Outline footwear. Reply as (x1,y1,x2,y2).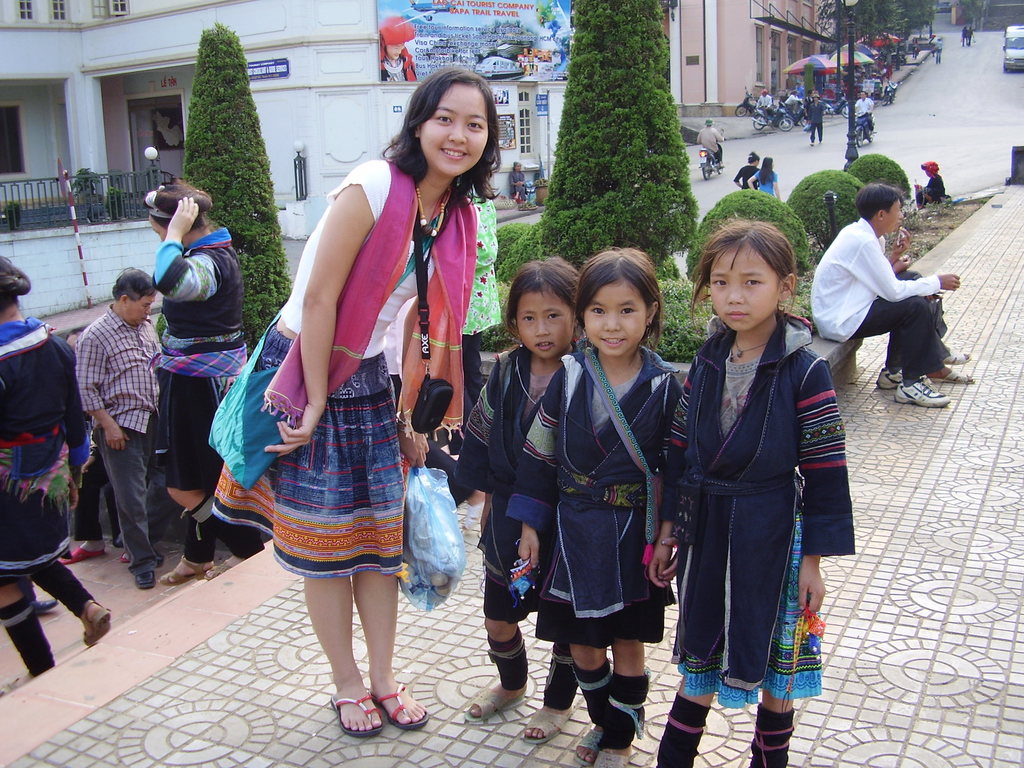
(132,569,153,589).
